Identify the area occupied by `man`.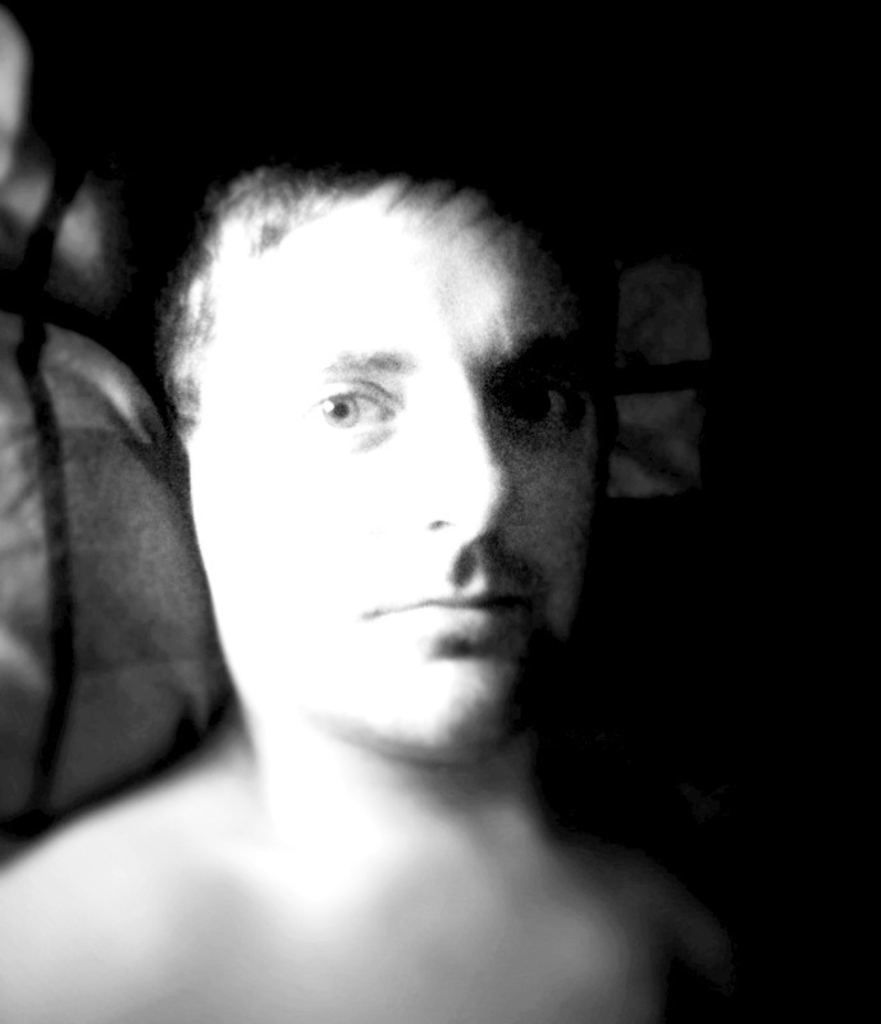
Area: crop(22, 101, 782, 1011).
